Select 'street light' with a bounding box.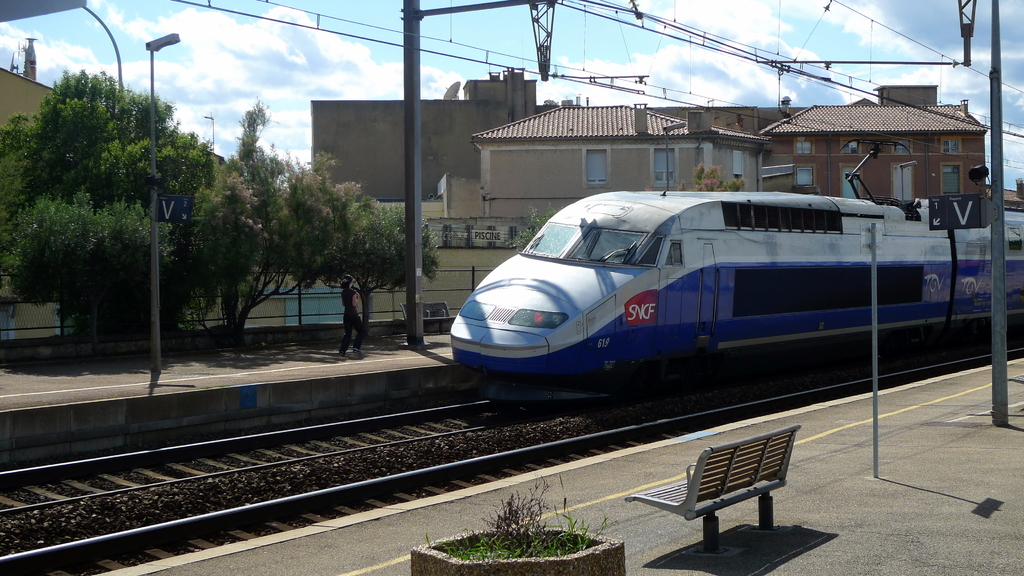
x1=662, y1=119, x2=685, y2=186.
